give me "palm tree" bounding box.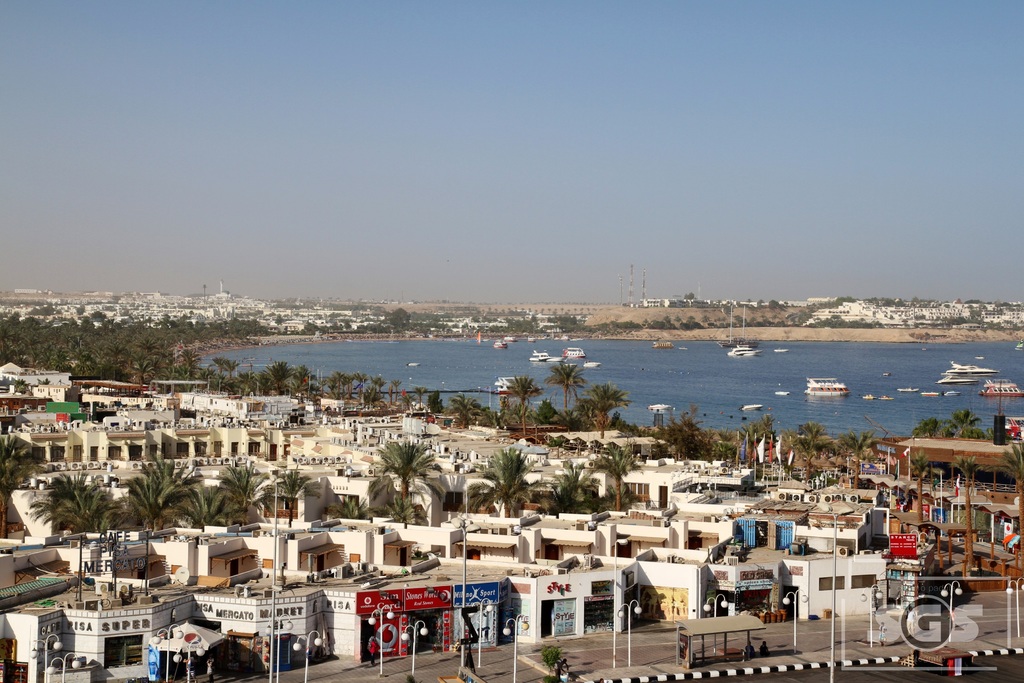
bbox=(51, 474, 107, 537).
